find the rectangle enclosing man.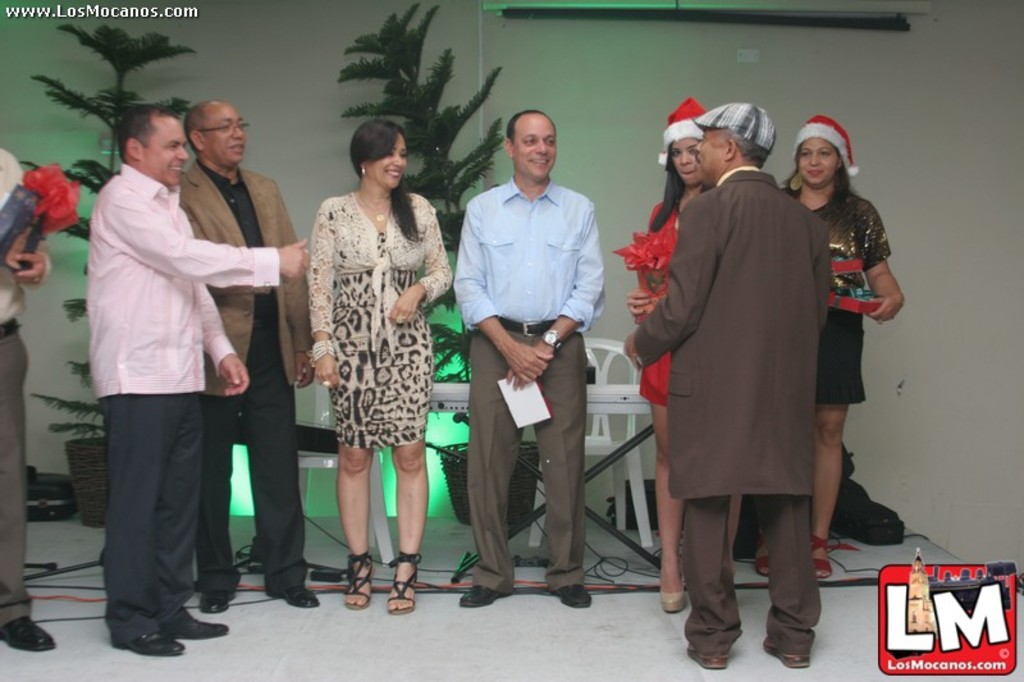
detection(453, 104, 609, 617).
